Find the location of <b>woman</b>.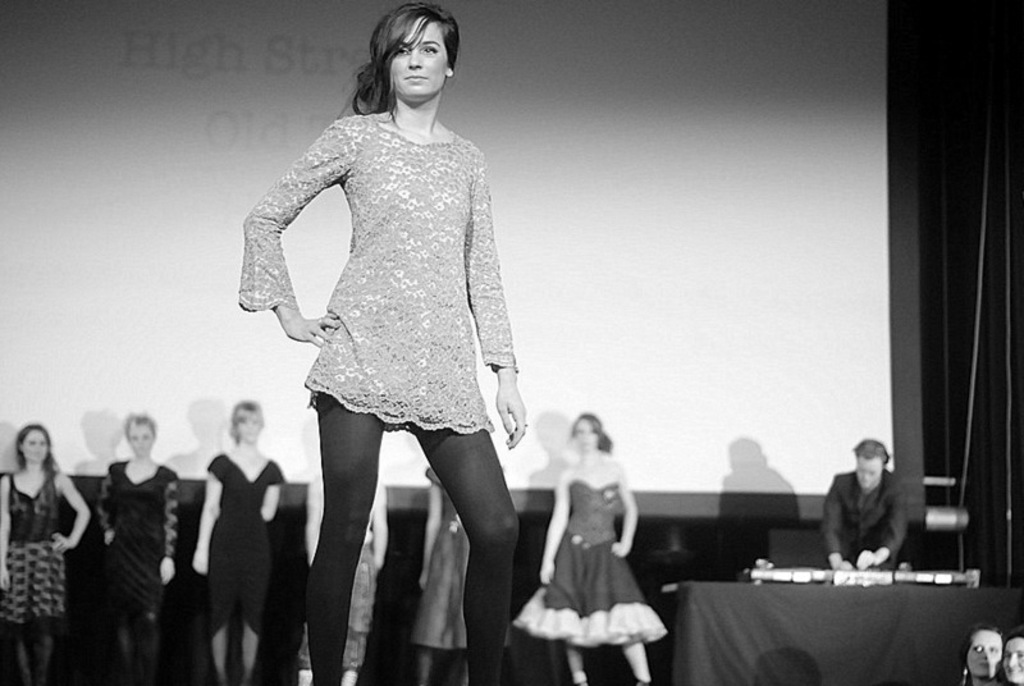
Location: x1=95, y1=412, x2=180, y2=685.
